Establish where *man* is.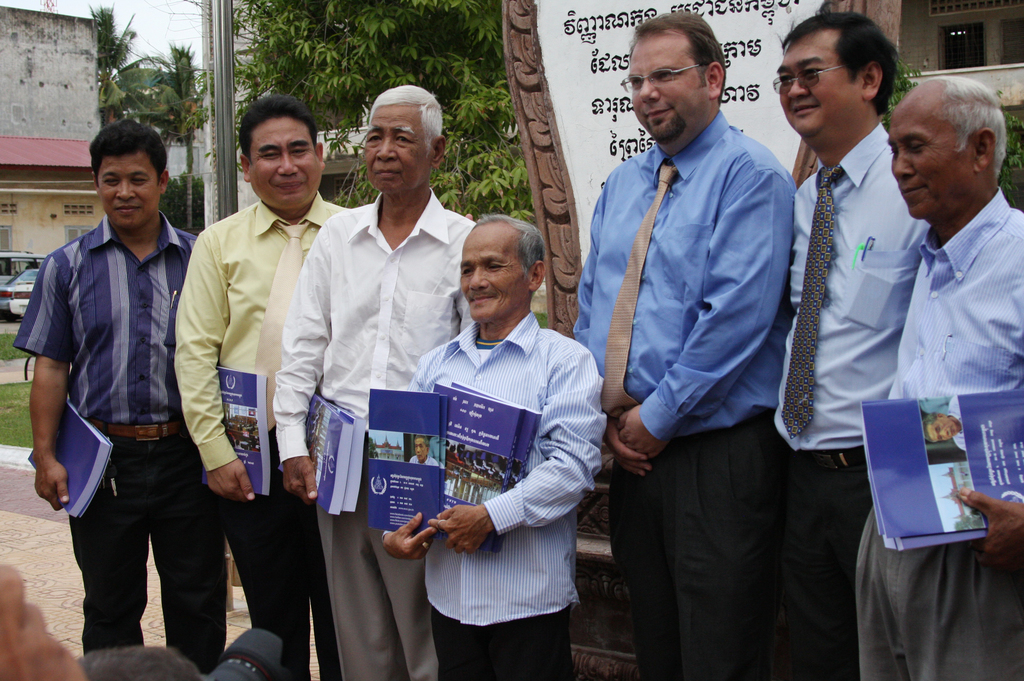
Established at box=[855, 76, 1023, 680].
